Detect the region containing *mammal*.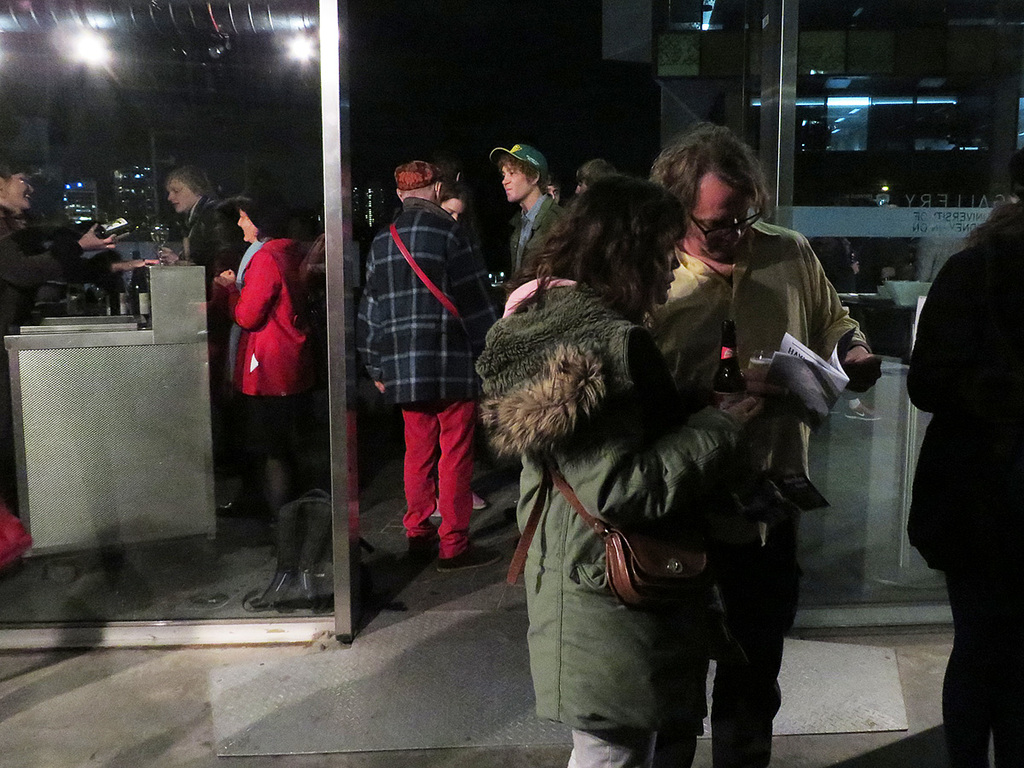
l=646, t=116, r=884, b=767.
